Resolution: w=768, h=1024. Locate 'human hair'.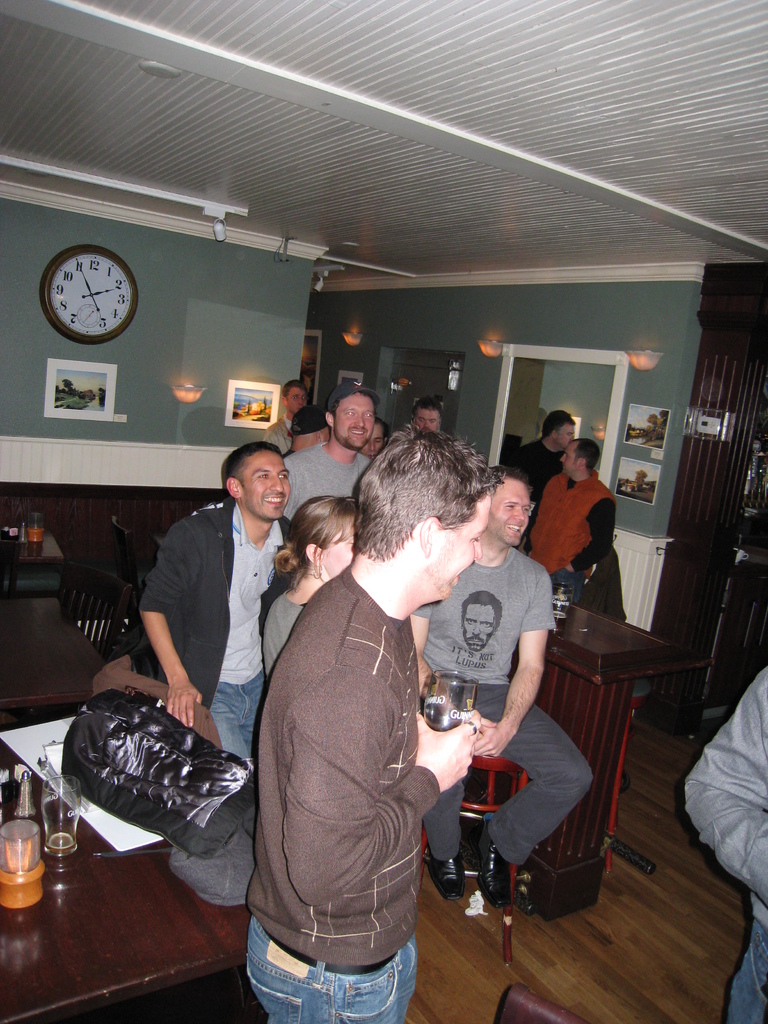
left=541, top=408, right=576, bottom=440.
